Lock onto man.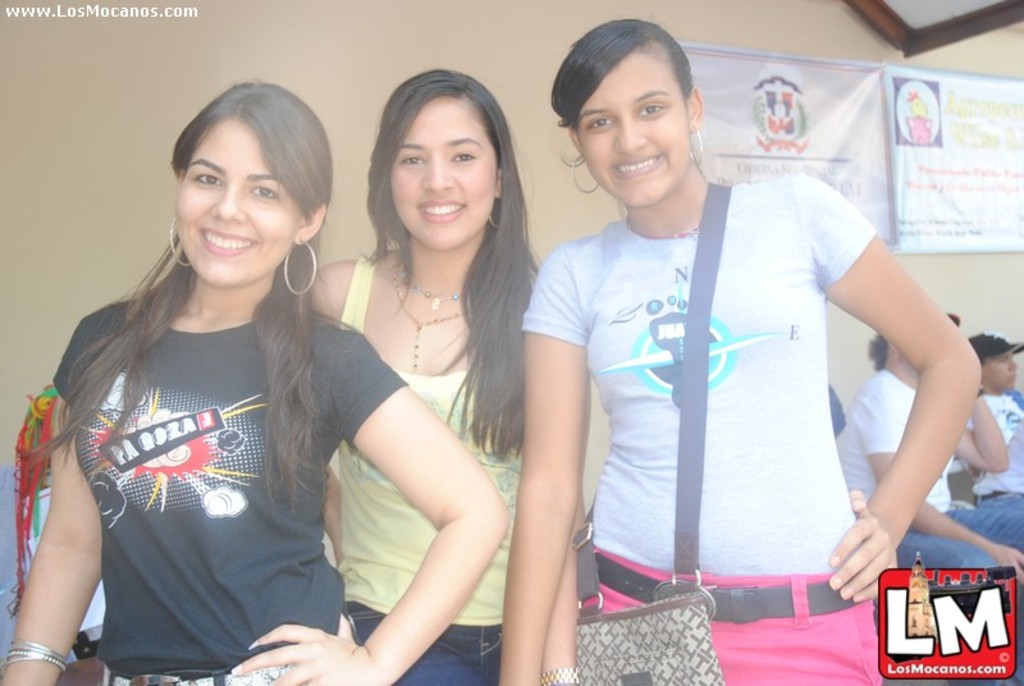
Locked: {"left": 828, "top": 303, "right": 1023, "bottom": 642}.
